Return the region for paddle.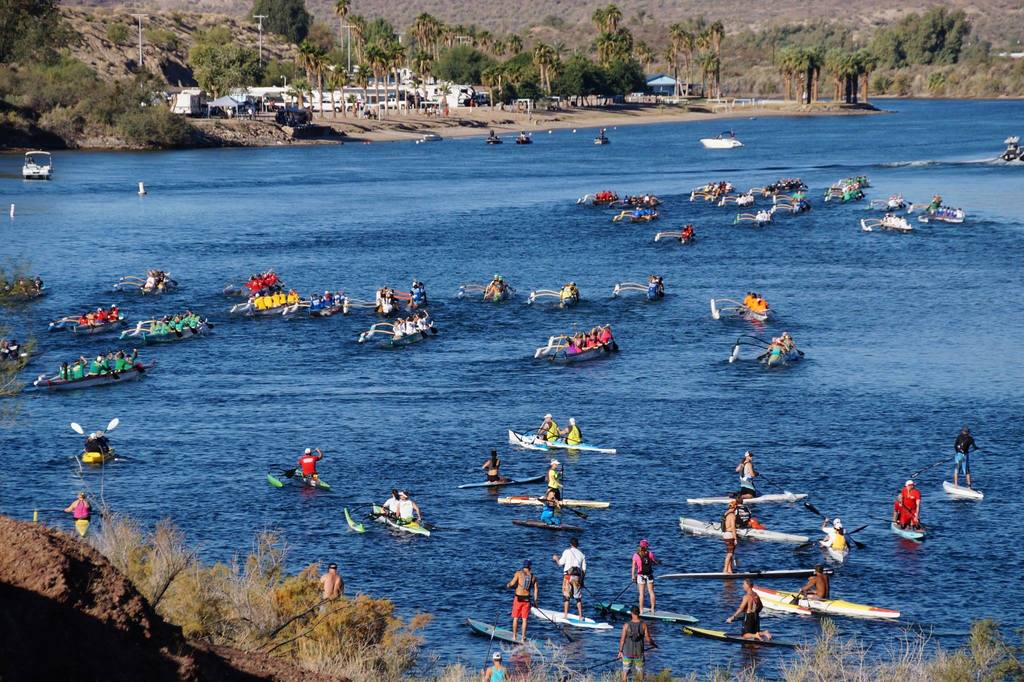
168 277 180 287.
